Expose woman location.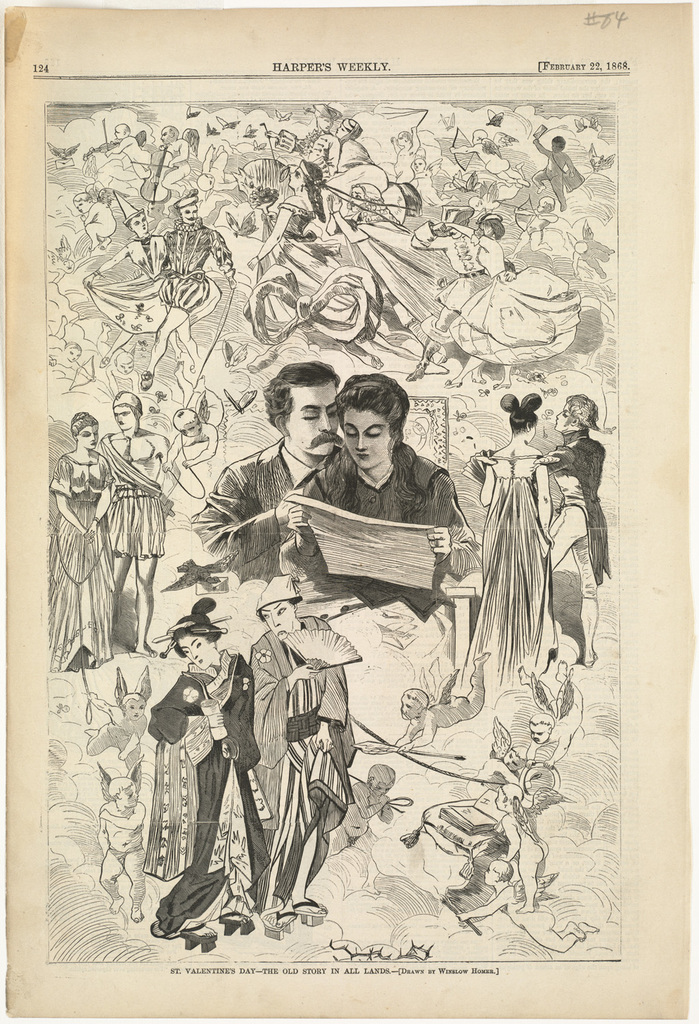
Exposed at 51,412,112,673.
